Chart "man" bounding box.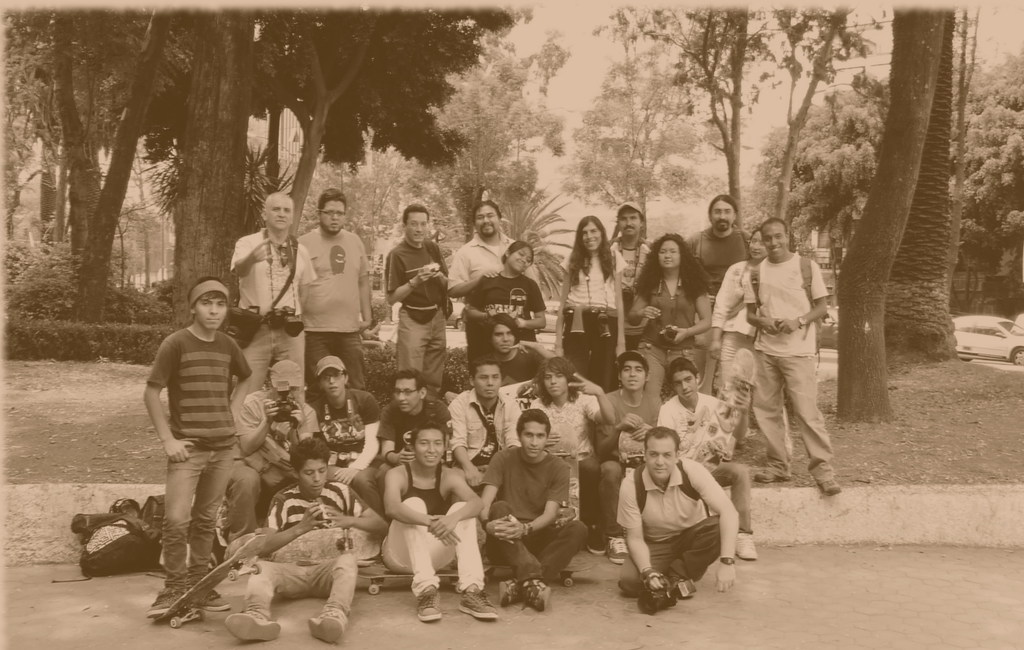
Charted: [475,403,593,615].
